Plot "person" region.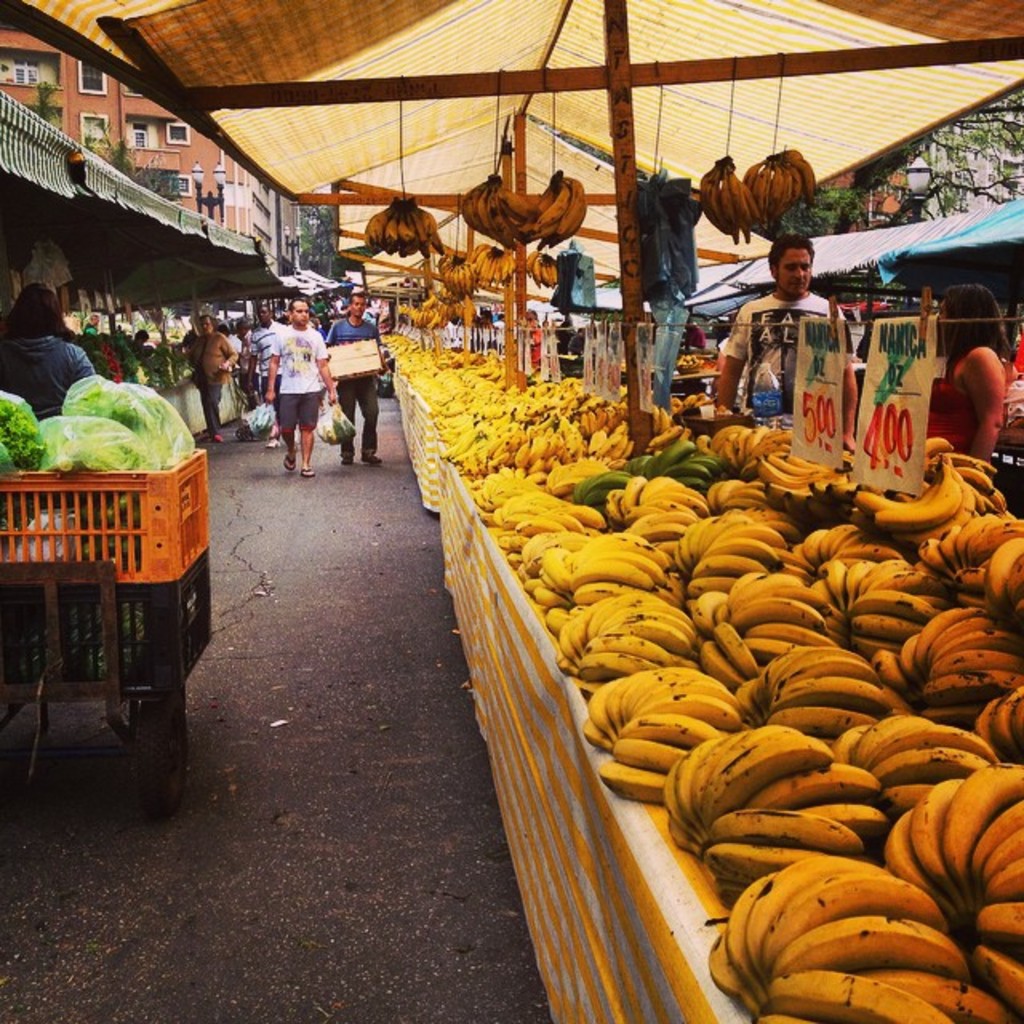
Plotted at bbox(0, 282, 93, 411).
